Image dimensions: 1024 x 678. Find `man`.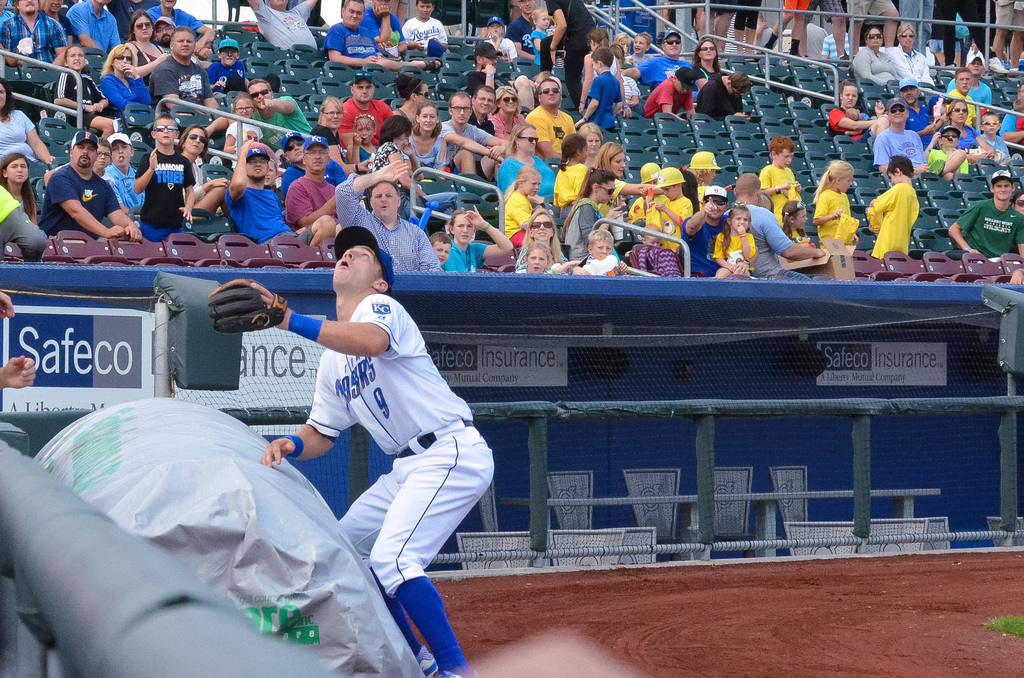
<bbox>244, 218, 485, 638</bbox>.
